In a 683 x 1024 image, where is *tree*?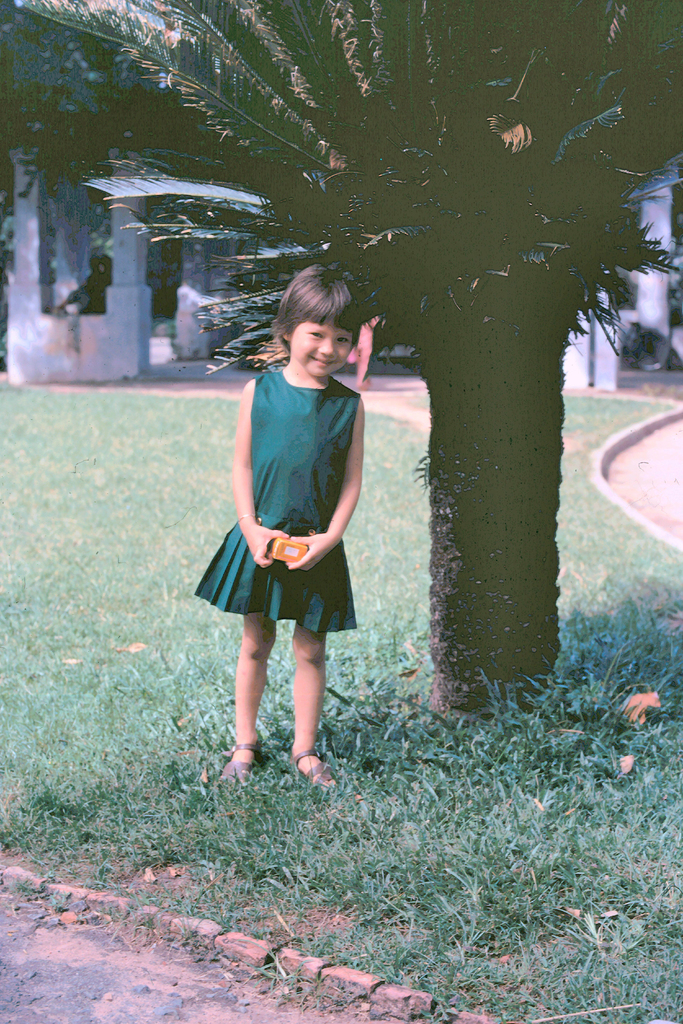
<bbox>2, 0, 680, 708</bbox>.
